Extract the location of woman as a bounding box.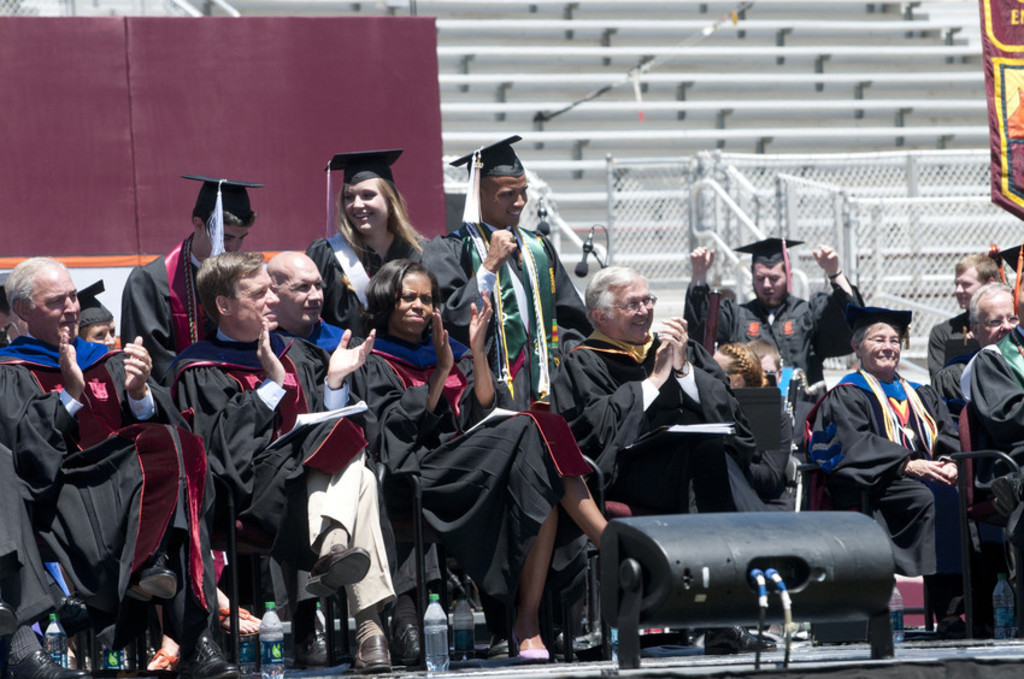
<bbox>351, 262, 611, 659</bbox>.
